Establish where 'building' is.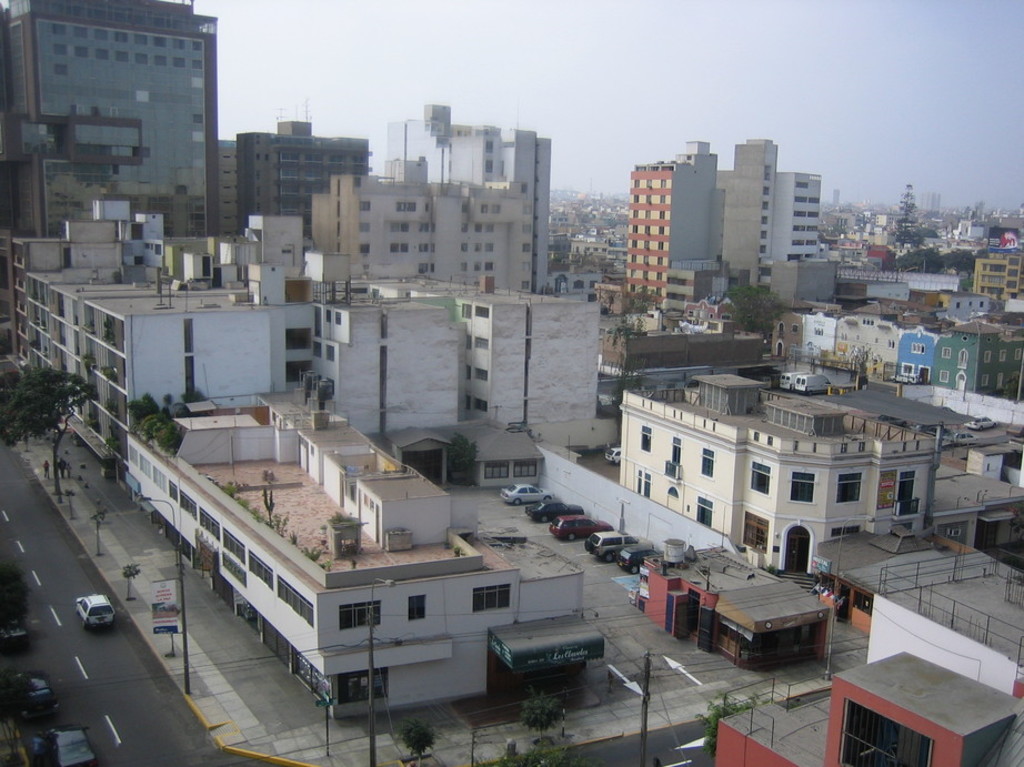
Established at bbox=[630, 134, 806, 304].
